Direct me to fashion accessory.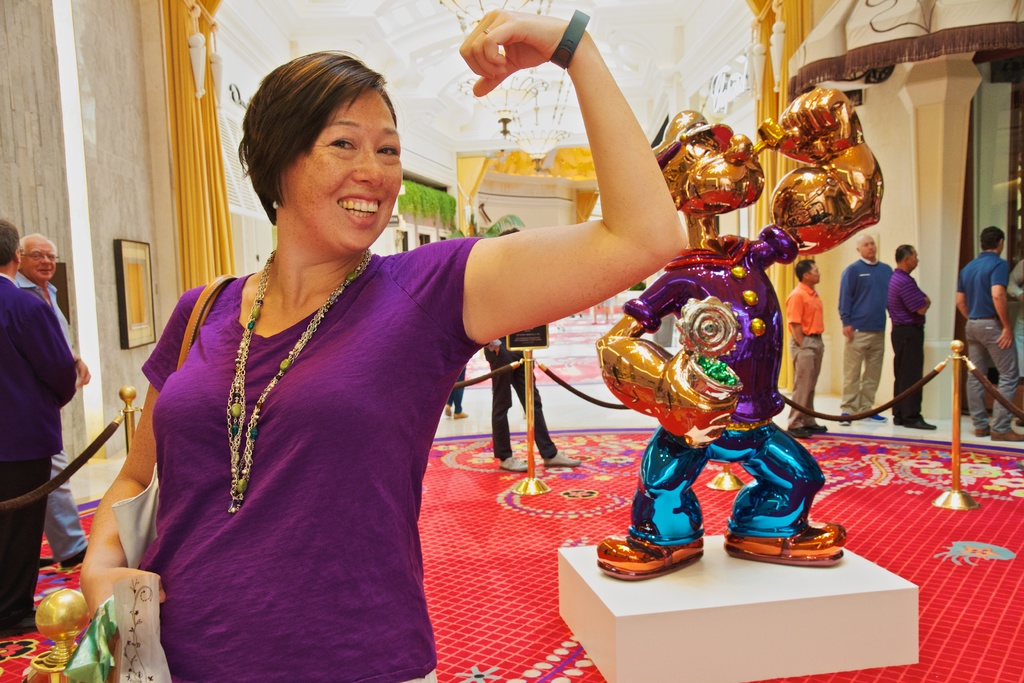
Direction: bbox=[649, 107, 733, 166].
